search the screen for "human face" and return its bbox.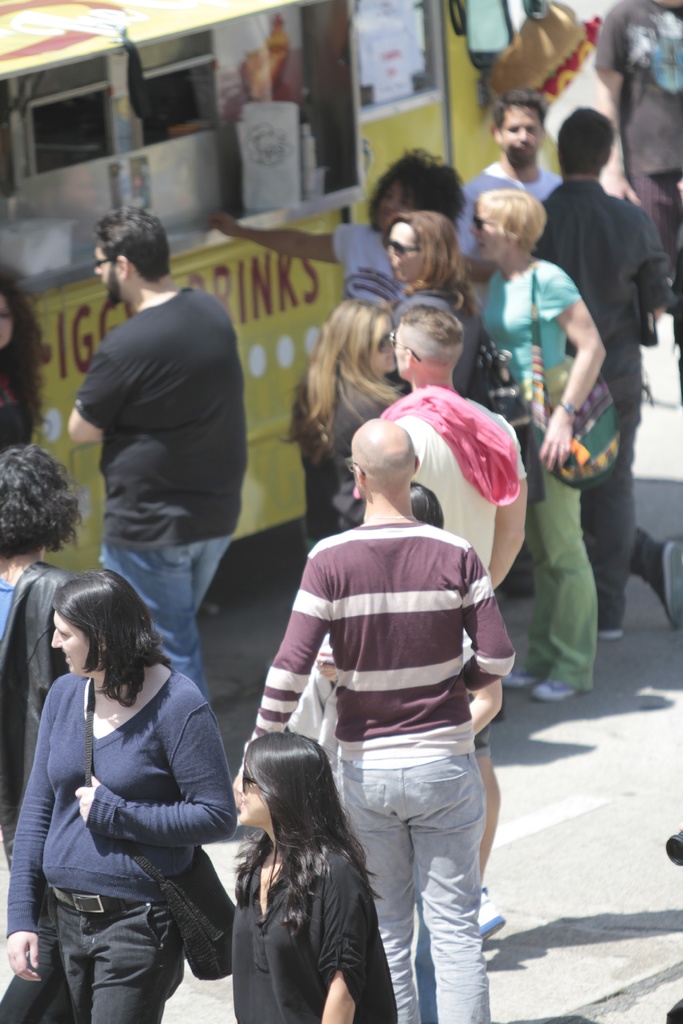
Found: region(50, 608, 104, 685).
